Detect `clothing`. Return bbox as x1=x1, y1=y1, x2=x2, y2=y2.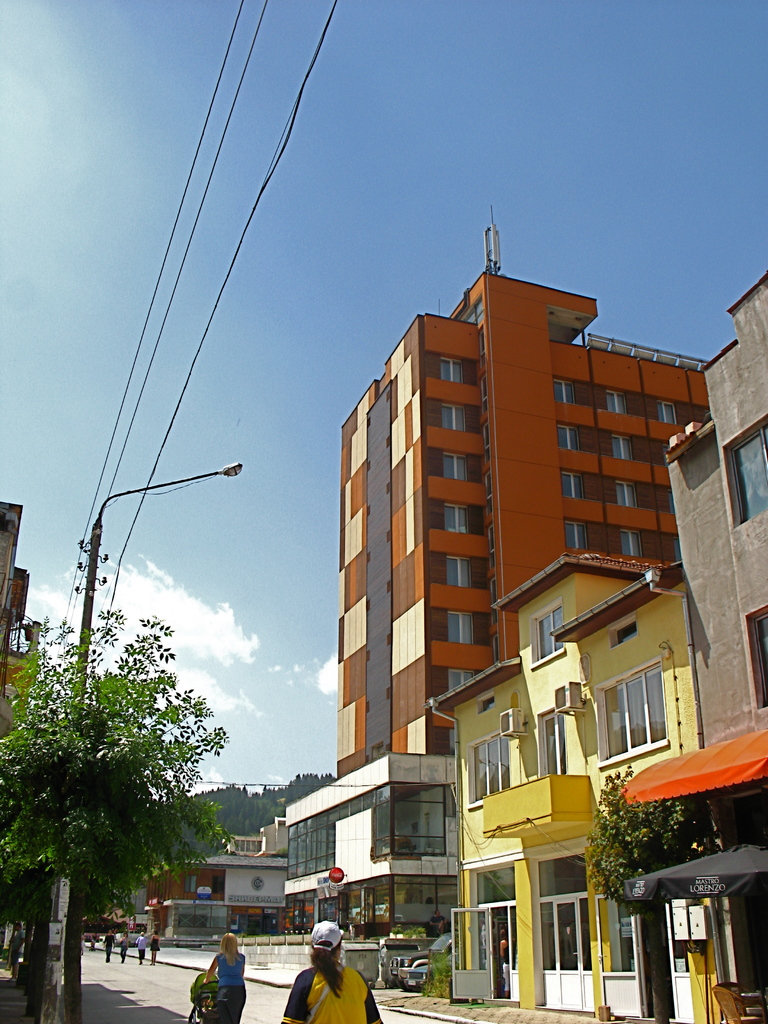
x1=138, y1=938, x2=145, y2=956.
